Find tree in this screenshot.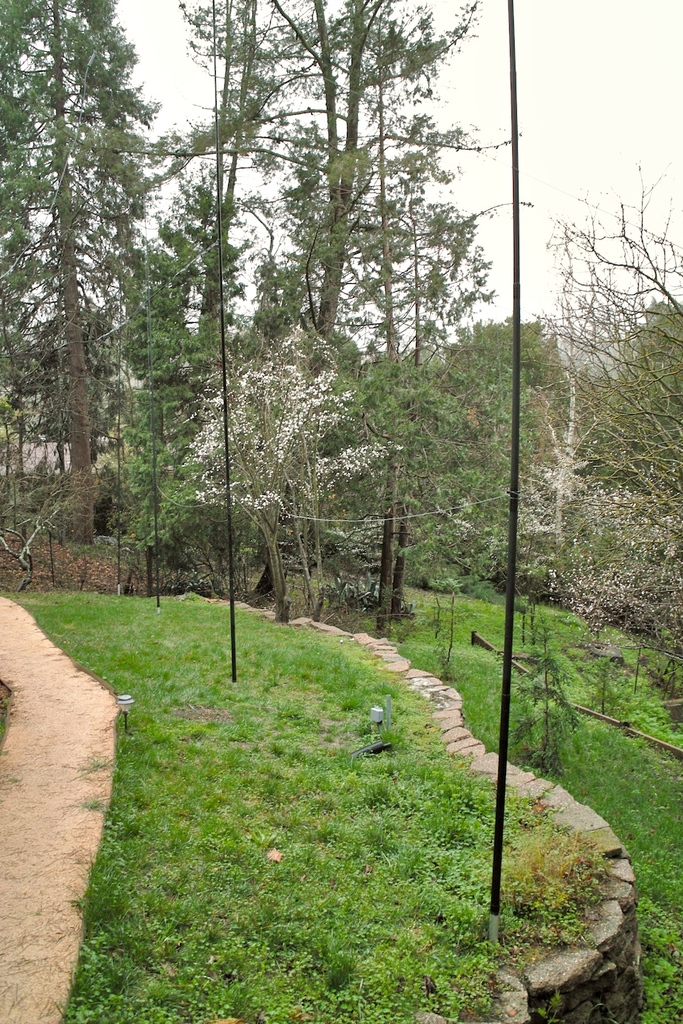
The bounding box for tree is select_region(525, 149, 682, 764).
